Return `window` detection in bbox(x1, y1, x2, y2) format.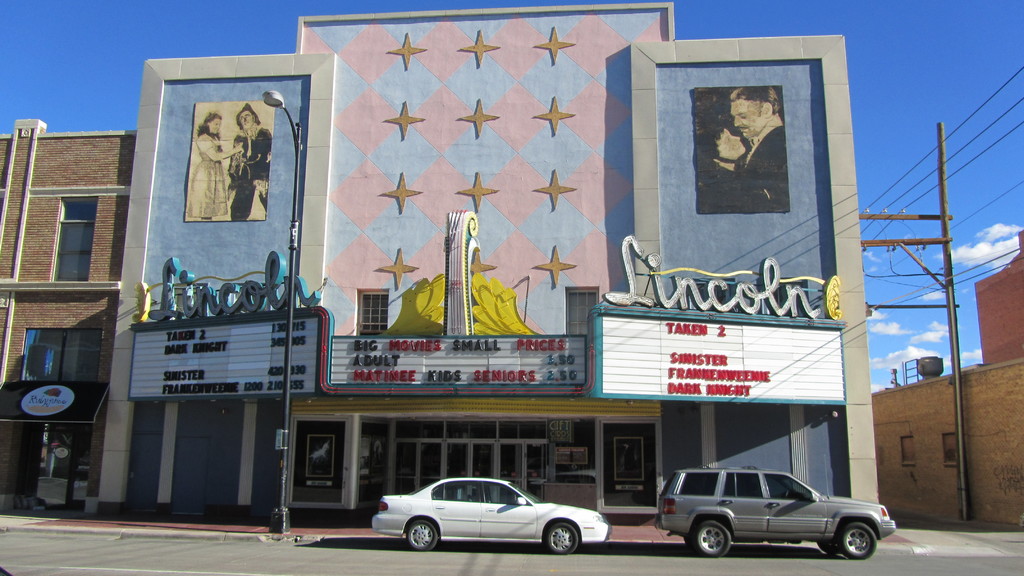
bbox(8, 323, 100, 389).
